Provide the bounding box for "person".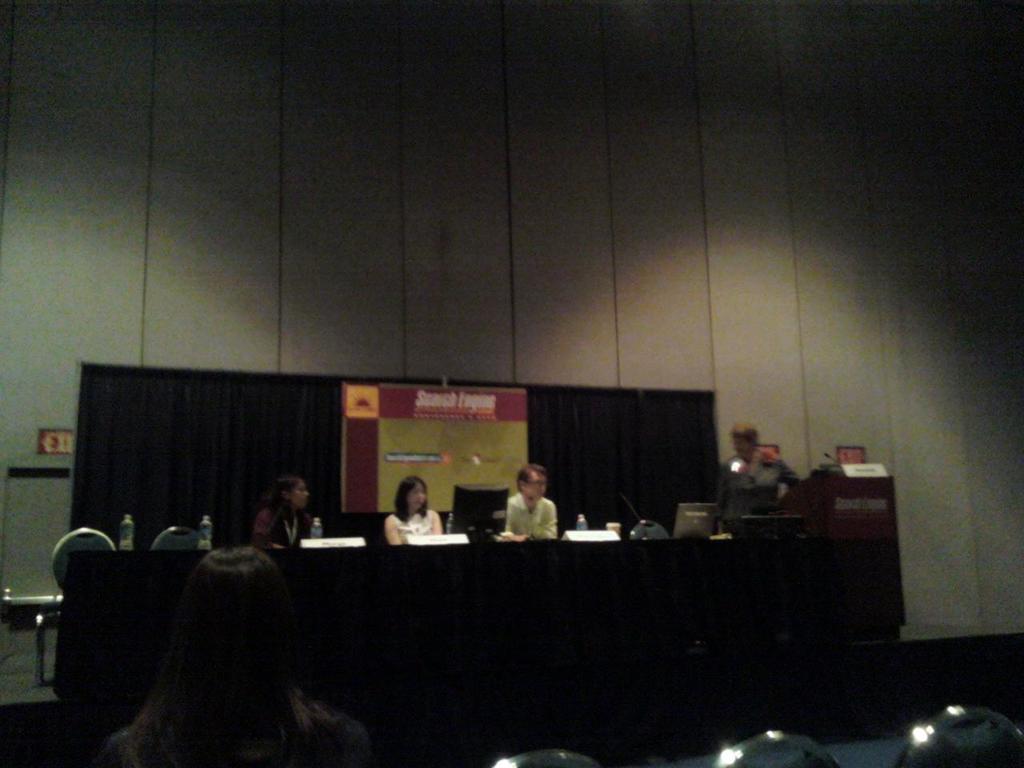
Rect(83, 546, 378, 767).
